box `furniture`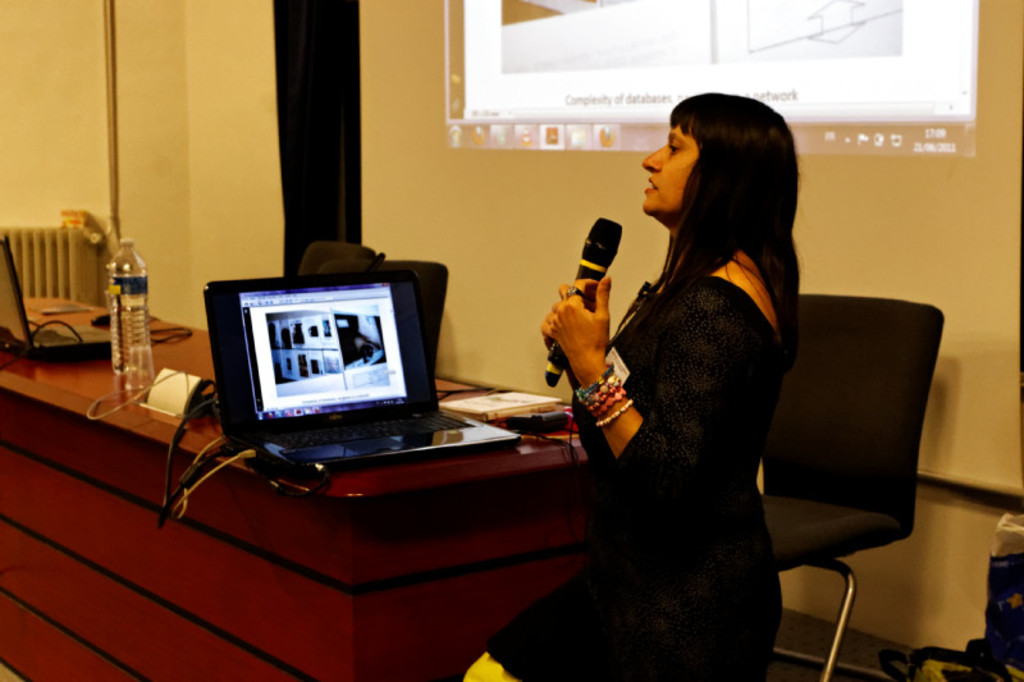
[293,239,379,273]
